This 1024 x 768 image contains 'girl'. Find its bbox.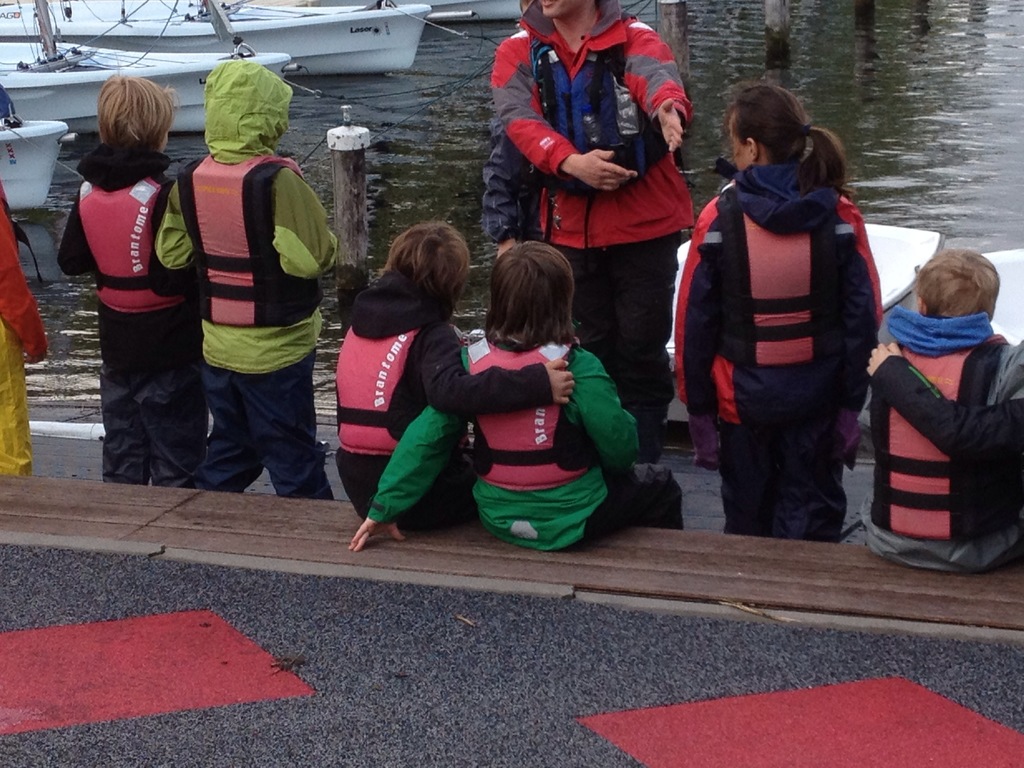
[52, 76, 192, 495].
